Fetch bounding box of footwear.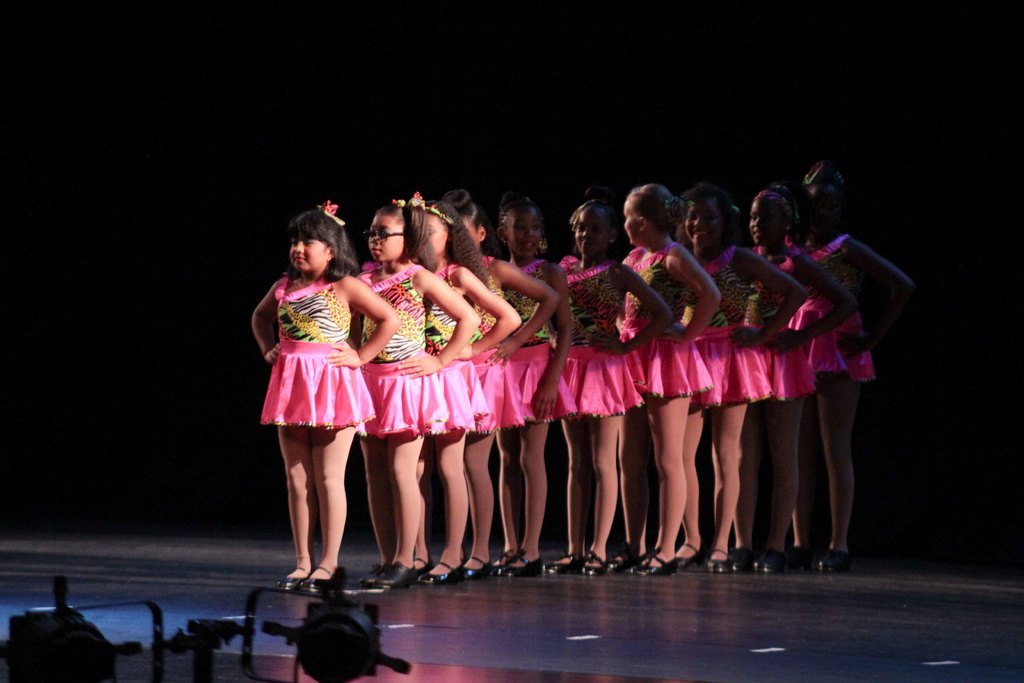
Bbox: l=607, t=545, r=620, b=570.
